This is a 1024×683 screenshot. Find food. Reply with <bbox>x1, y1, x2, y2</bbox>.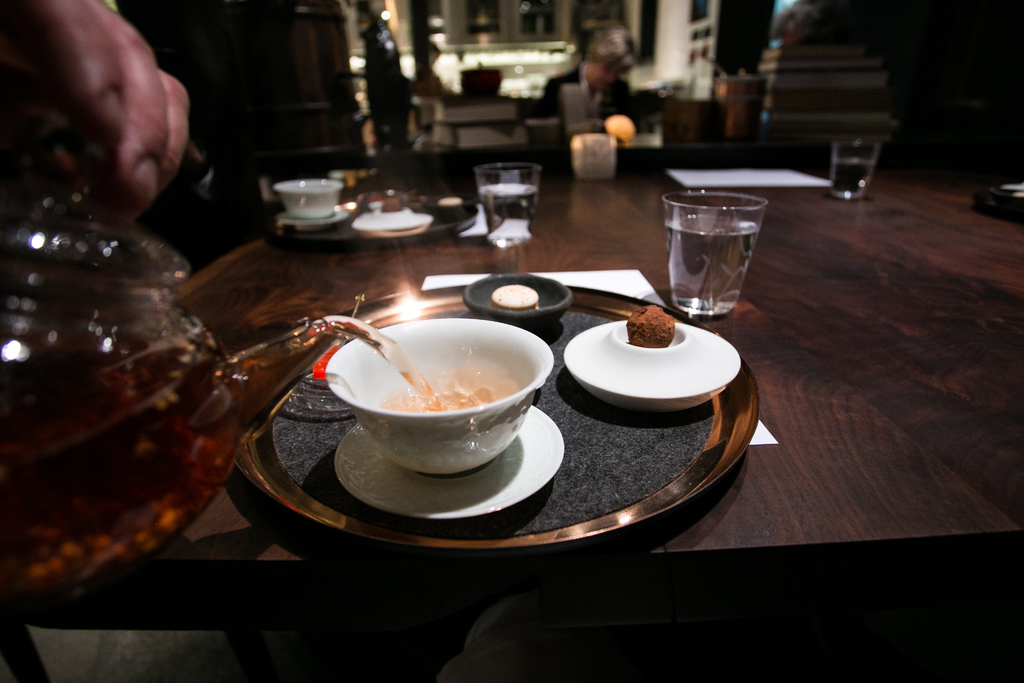
<bbox>492, 283, 541, 317</bbox>.
